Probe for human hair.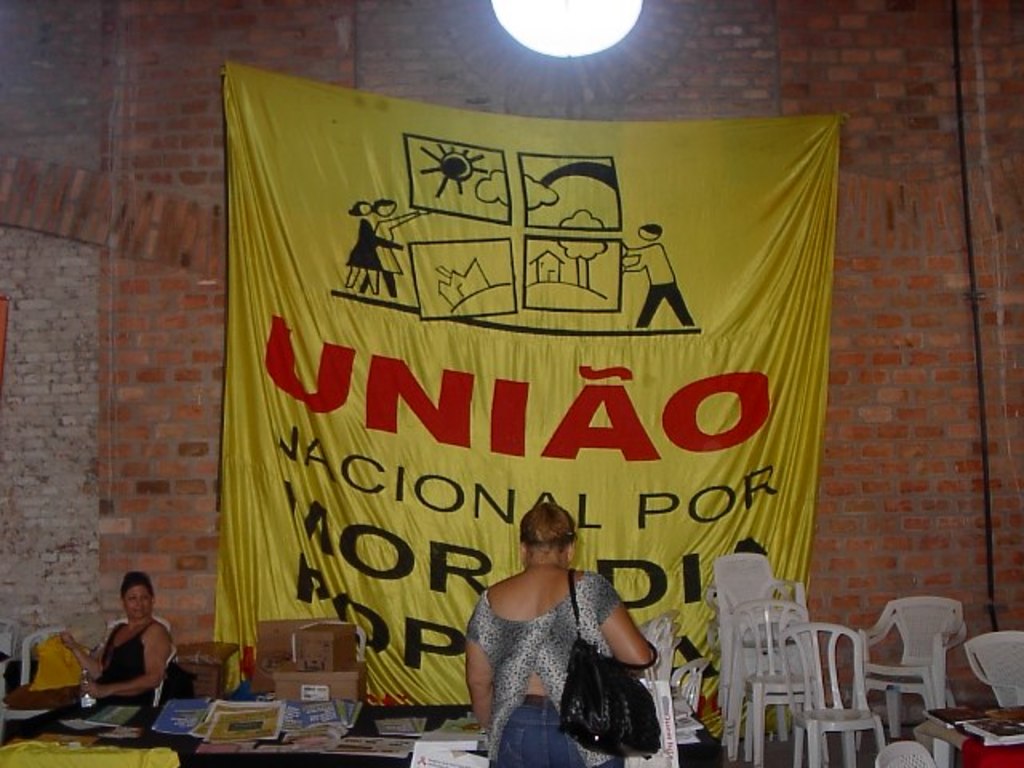
Probe result: 520,501,576,557.
